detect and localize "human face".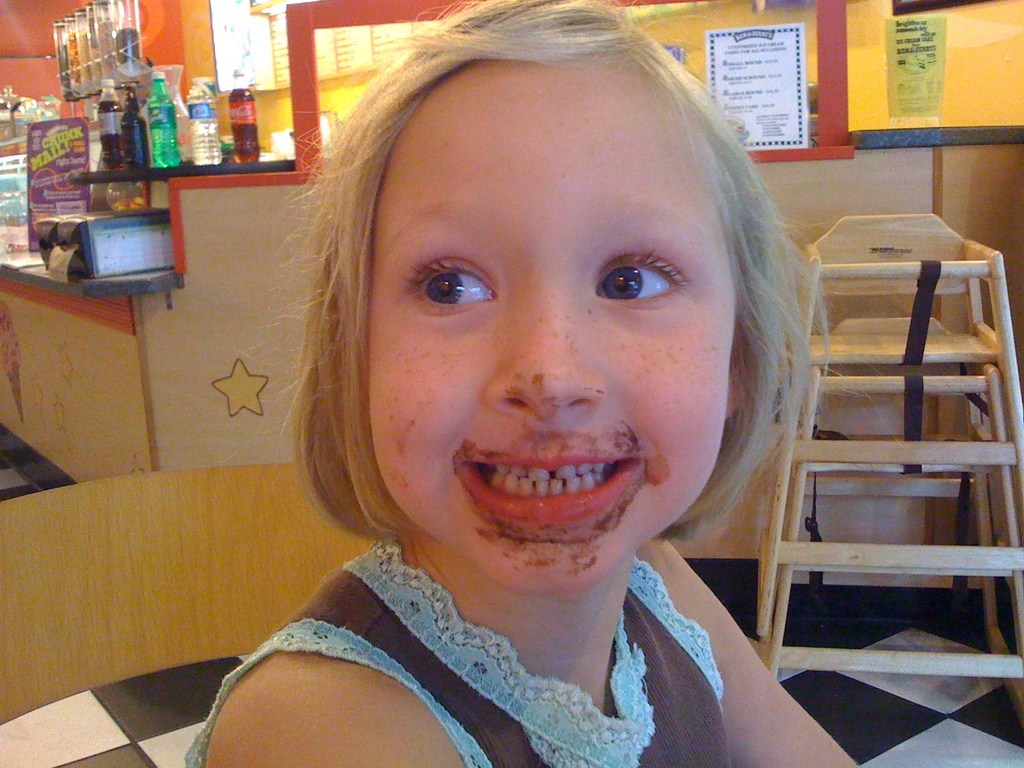
Localized at bbox=(367, 60, 732, 595).
